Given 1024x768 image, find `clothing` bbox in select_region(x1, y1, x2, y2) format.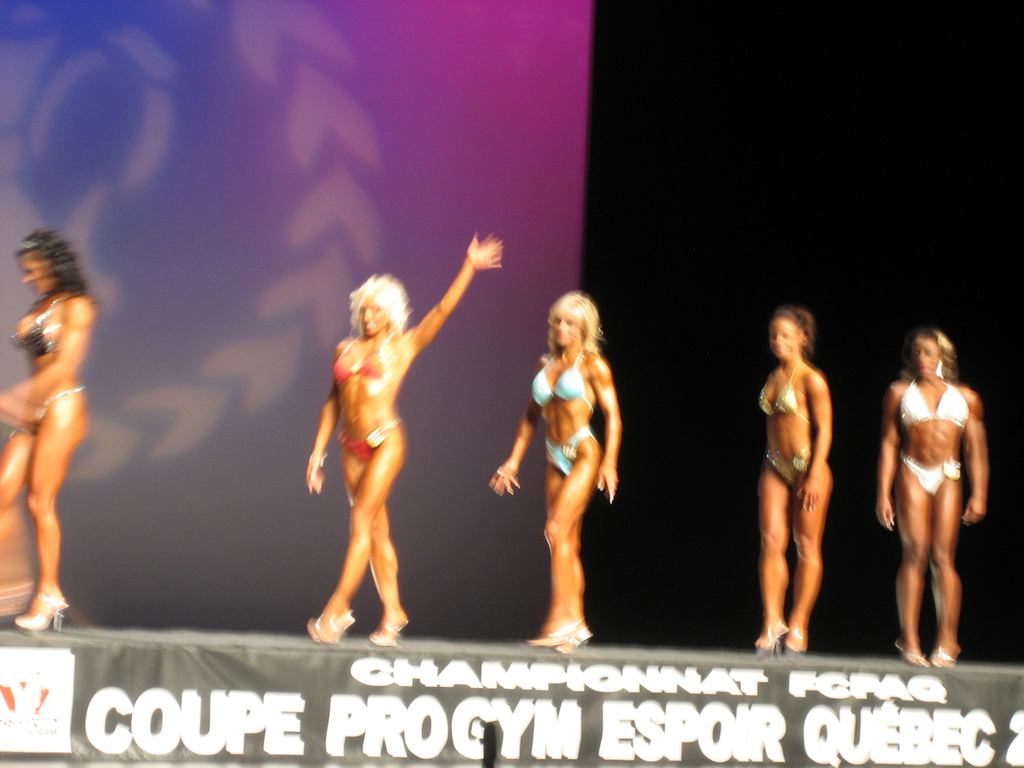
select_region(324, 323, 409, 473).
